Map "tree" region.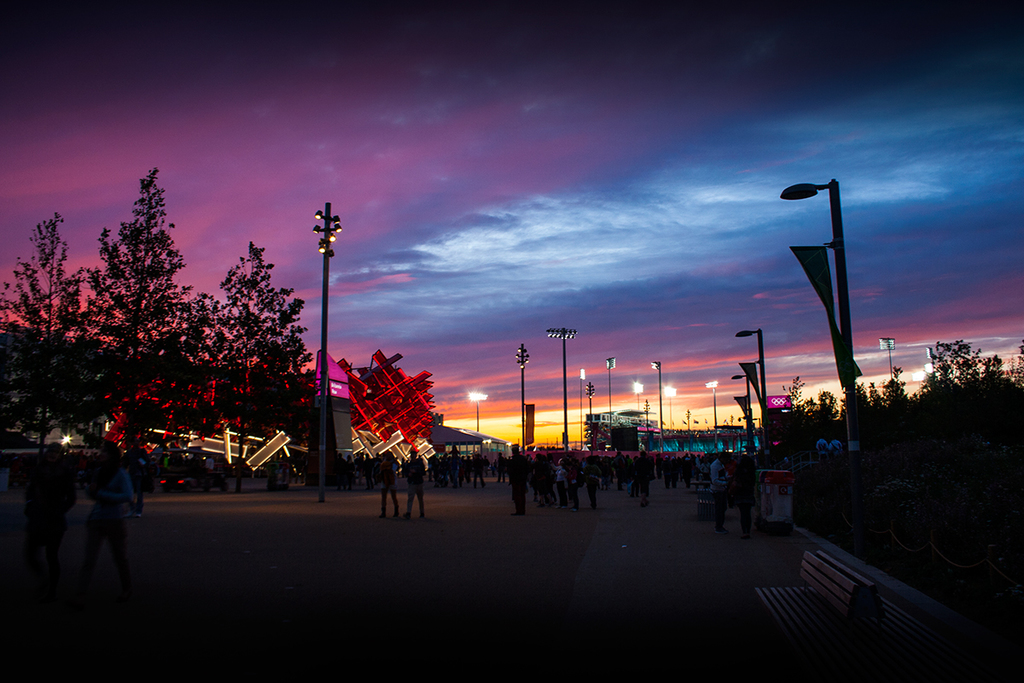
Mapped to detection(850, 377, 889, 454).
